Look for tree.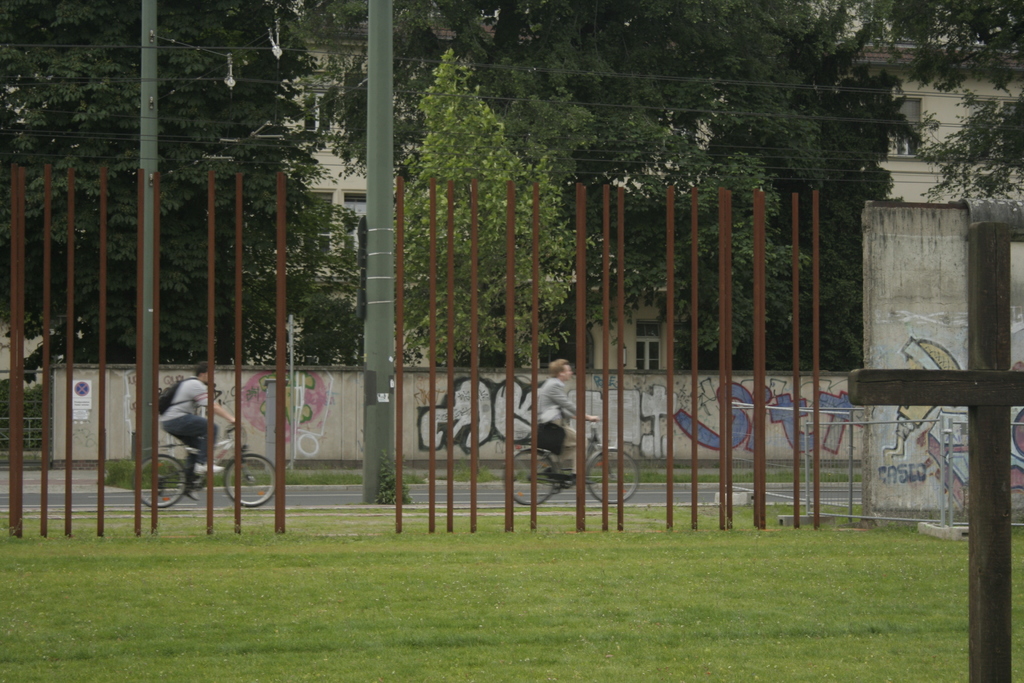
Found: <bbox>392, 47, 605, 367</bbox>.
